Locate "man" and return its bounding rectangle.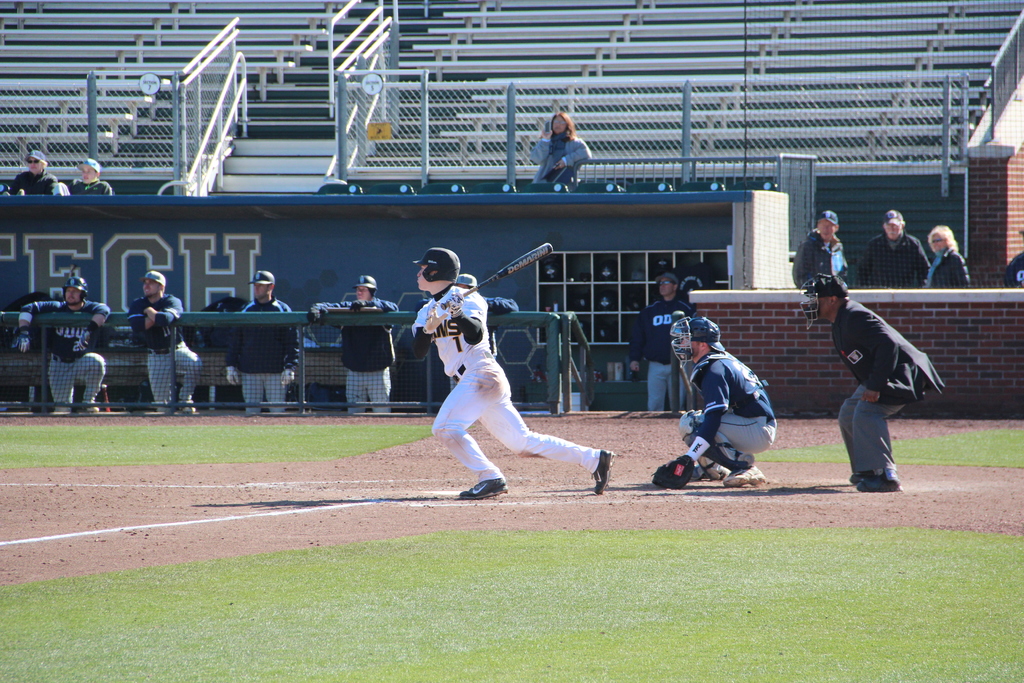
detection(307, 265, 400, 425).
